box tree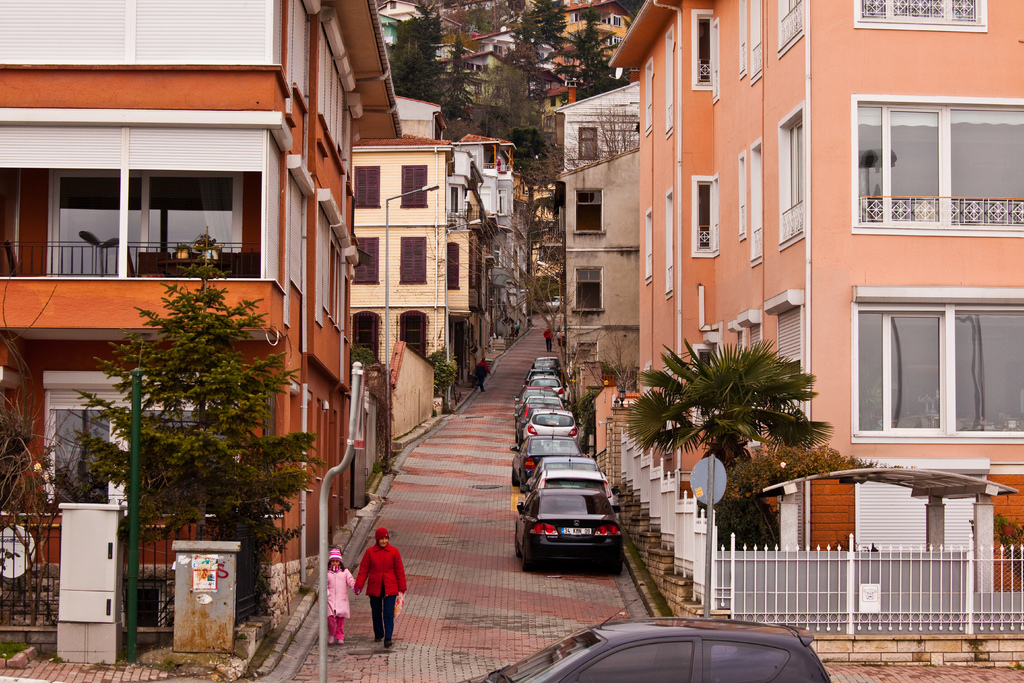
rect(0, 248, 72, 637)
